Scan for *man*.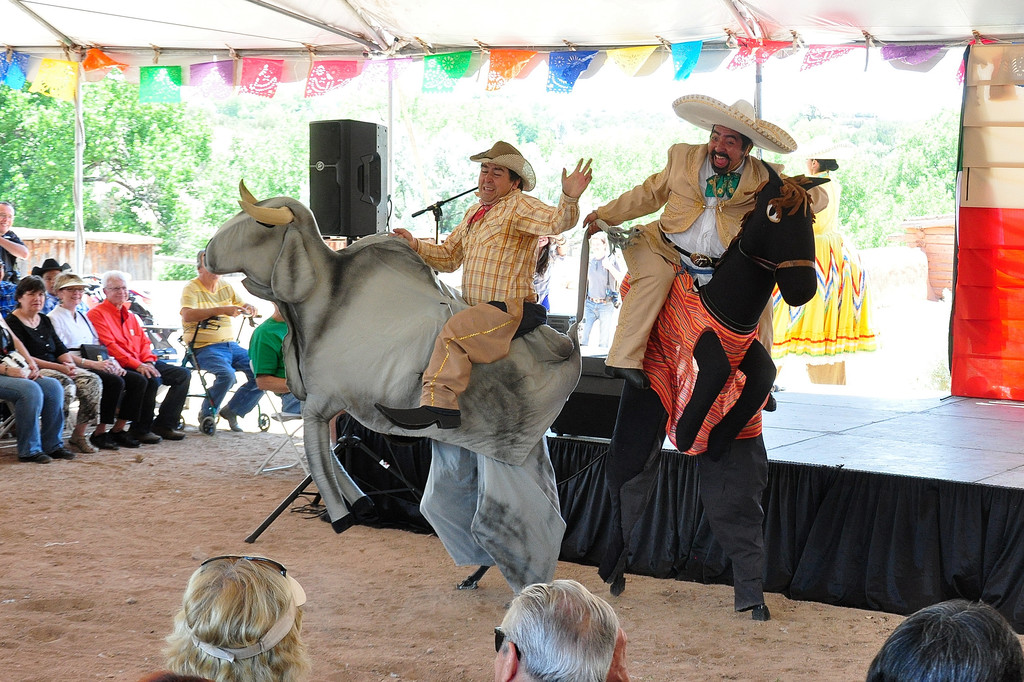
Scan result: bbox=(31, 256, 92, 313).
